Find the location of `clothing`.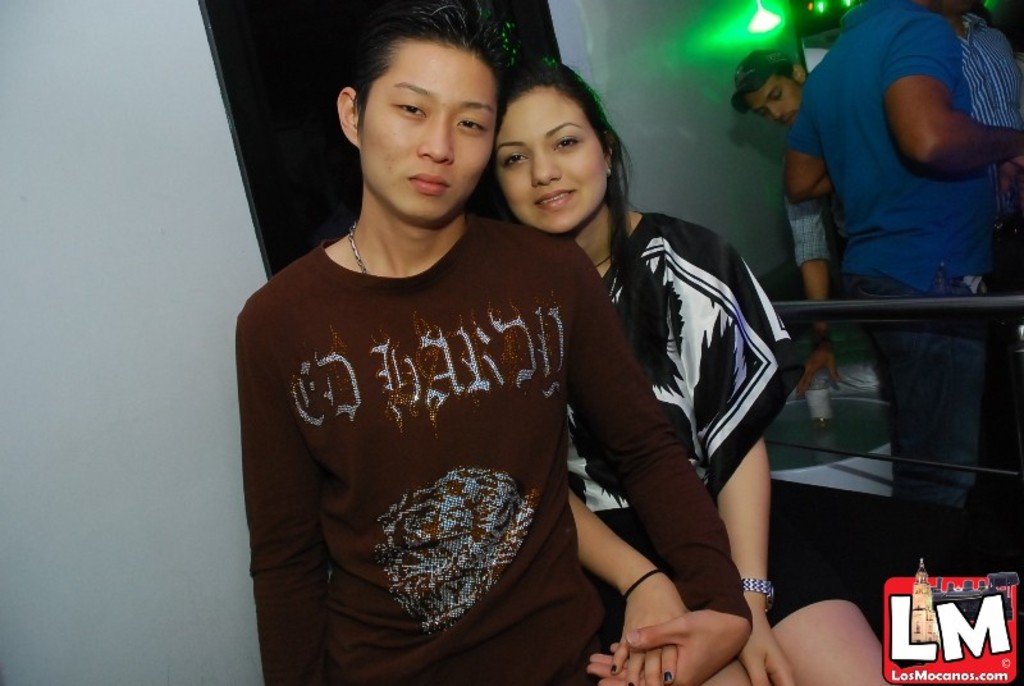
Location: 785:0:997:504.
